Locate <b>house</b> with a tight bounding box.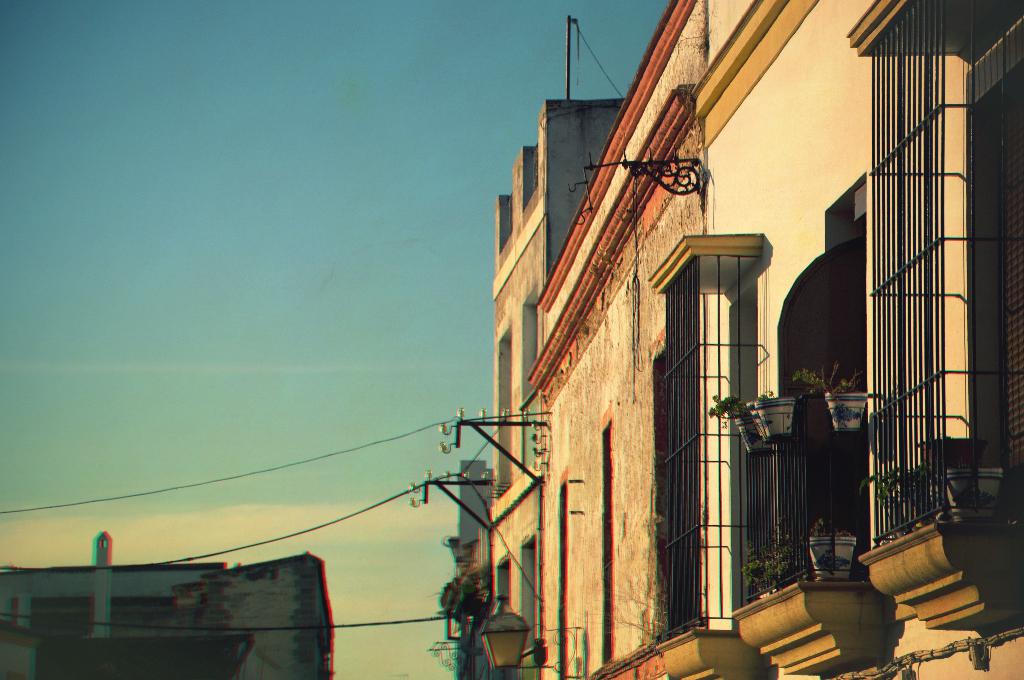
180:558:337:679.
